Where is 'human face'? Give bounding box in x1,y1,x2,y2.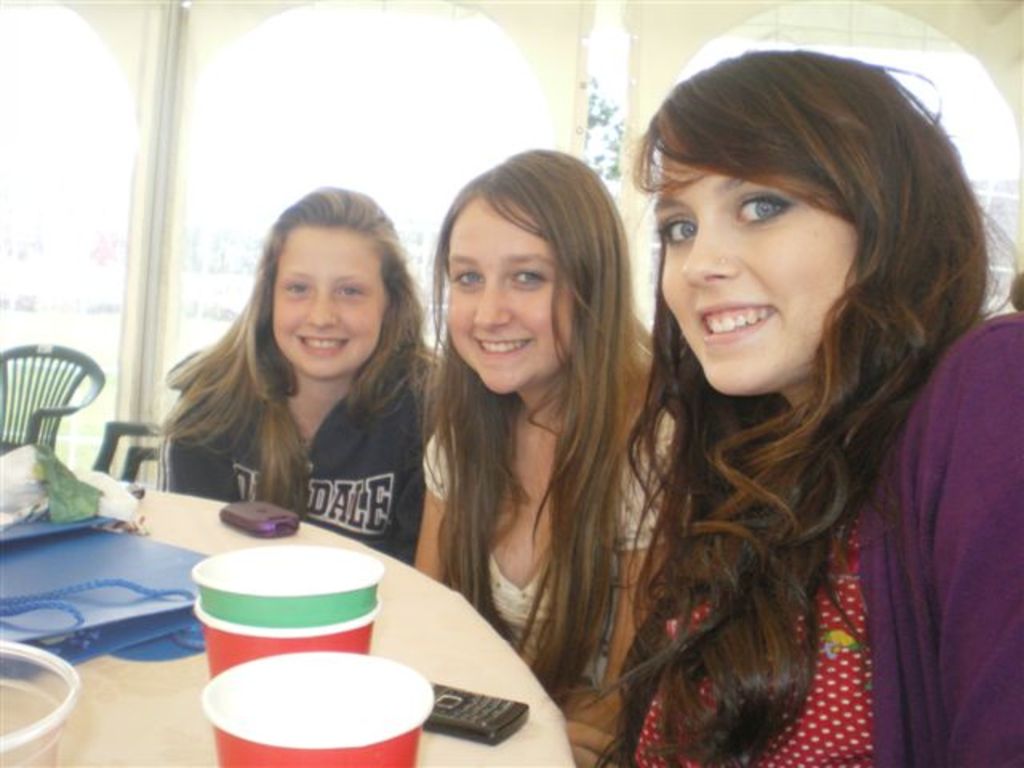
269,219,392,374.
